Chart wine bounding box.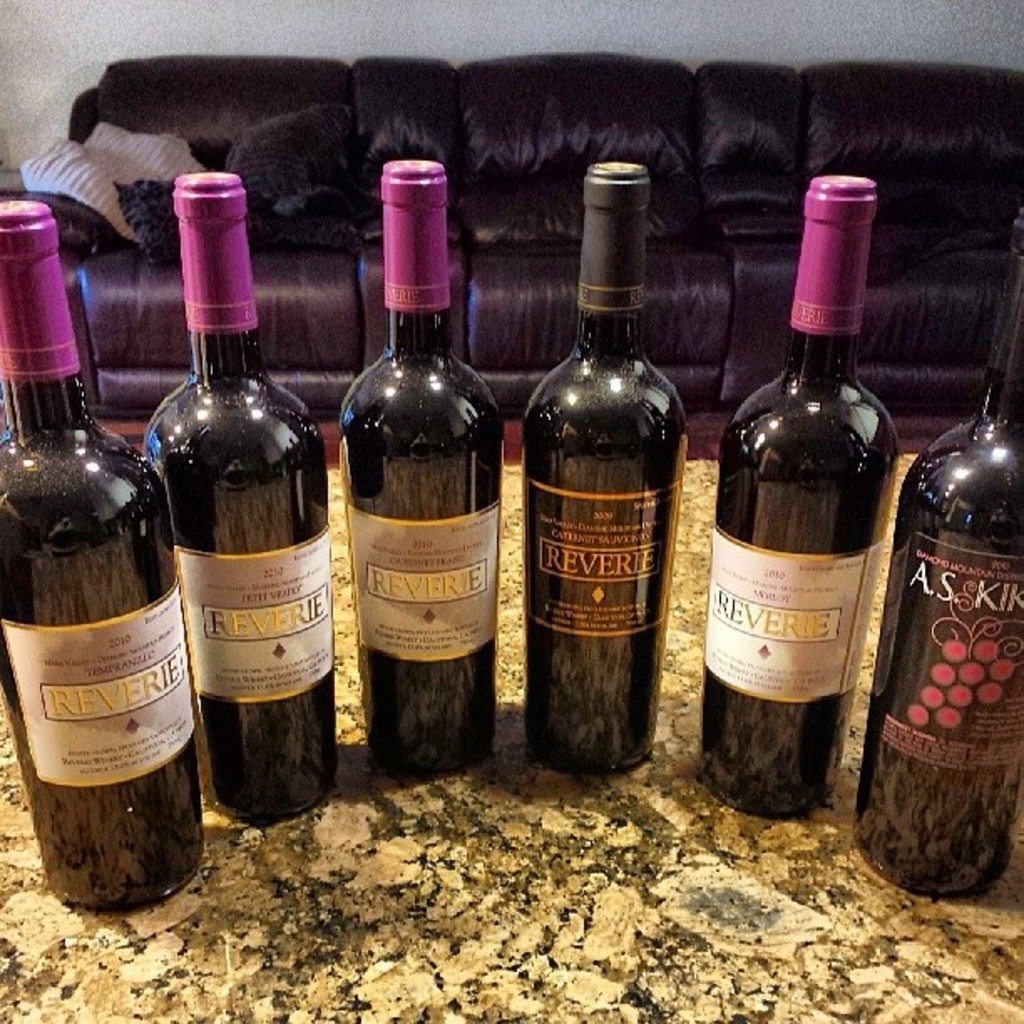
Charted: <bbox>340, 162, 497, 778</bbox>.
